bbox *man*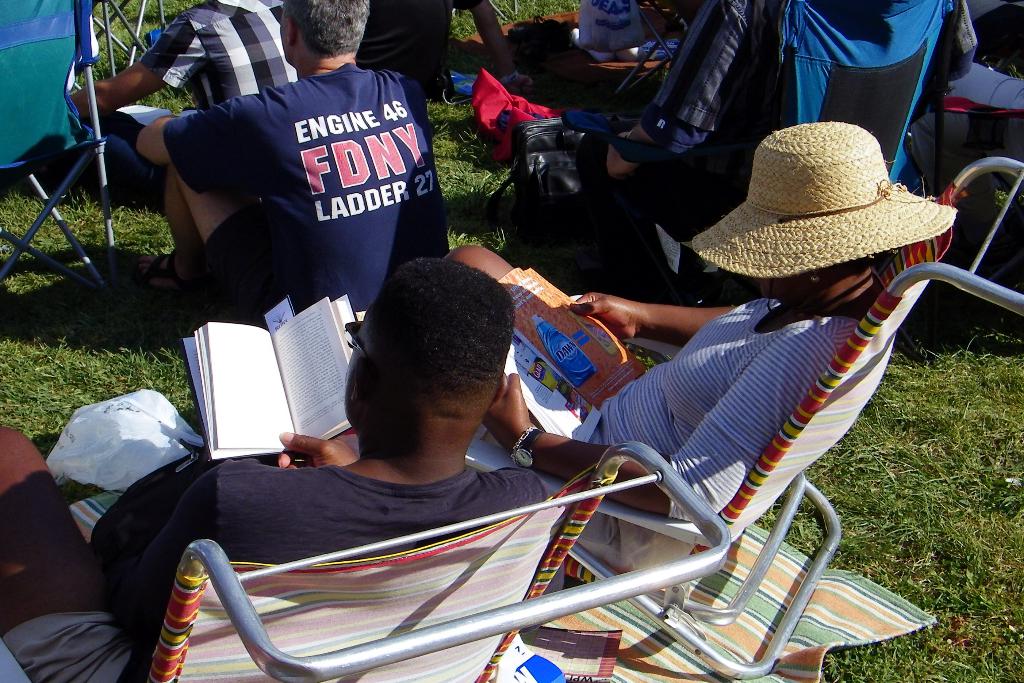
box=[54, 0, 291, 238]
